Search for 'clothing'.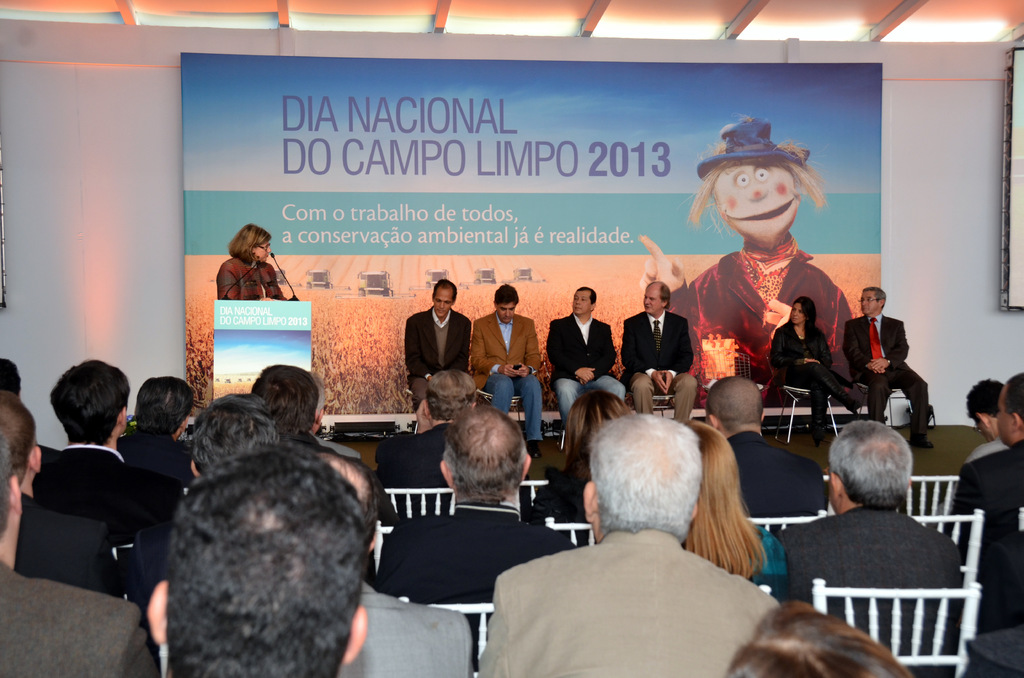
Found at rect(545, 312, 630, 425).
